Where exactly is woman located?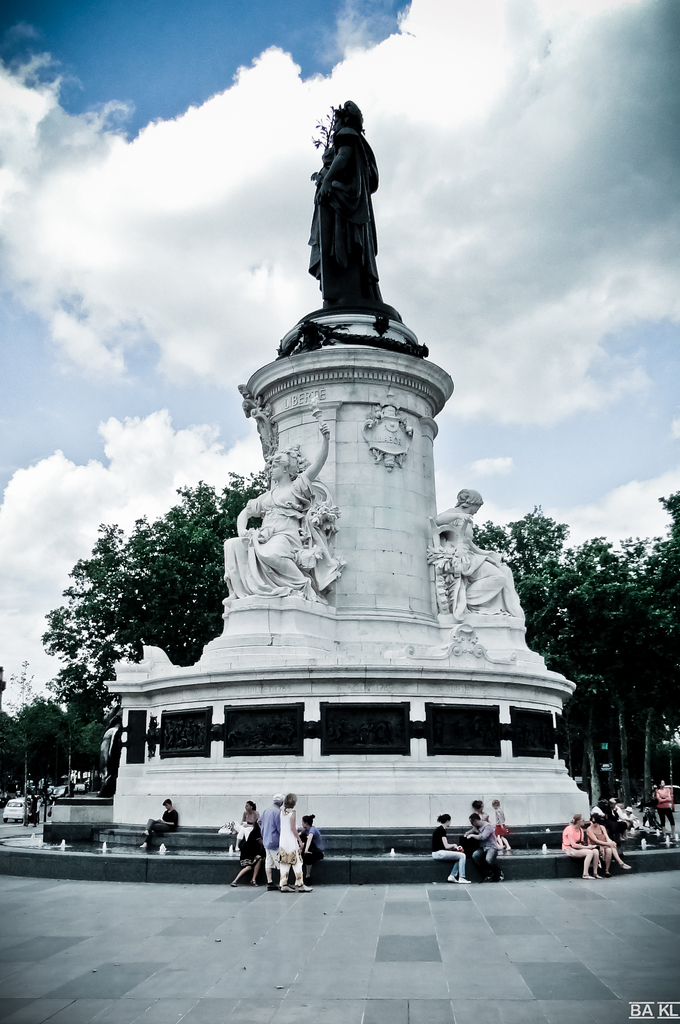
Its bounding box is detection(299, 817, 322, 881).
